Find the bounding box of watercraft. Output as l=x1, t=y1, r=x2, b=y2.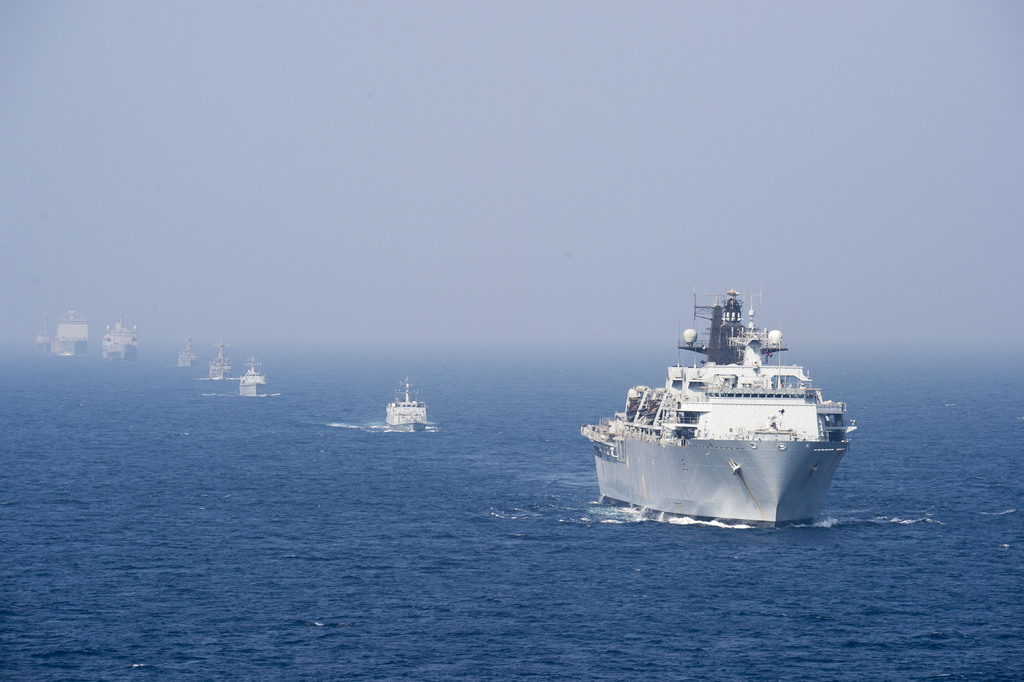
l=578, t=290, r=858, b=526.
